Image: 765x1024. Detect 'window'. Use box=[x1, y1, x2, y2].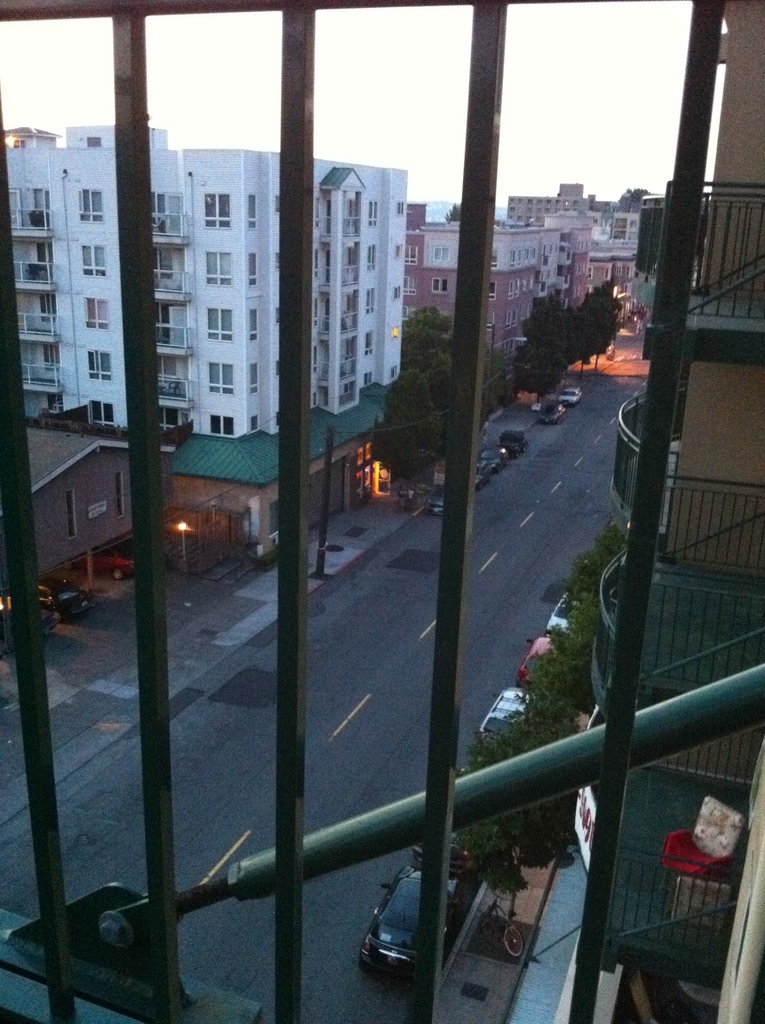
box=[85, 248, 104, 278].
